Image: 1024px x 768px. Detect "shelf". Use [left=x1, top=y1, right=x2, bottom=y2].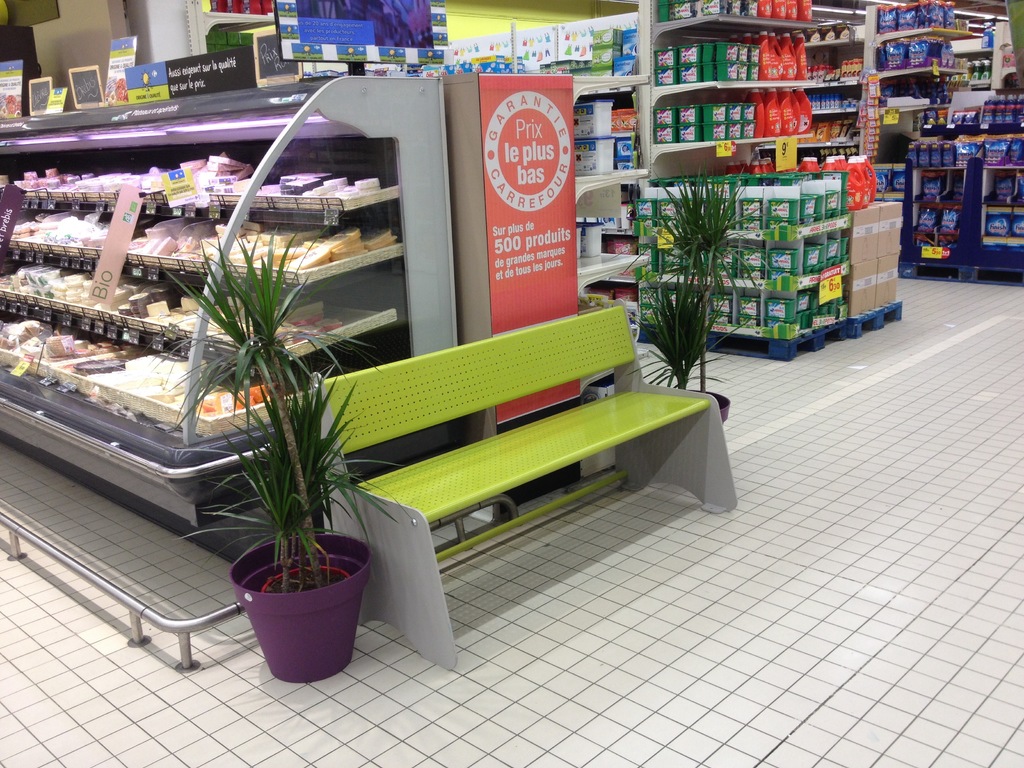
[left=660, top=127, right=849, bottom=161].
